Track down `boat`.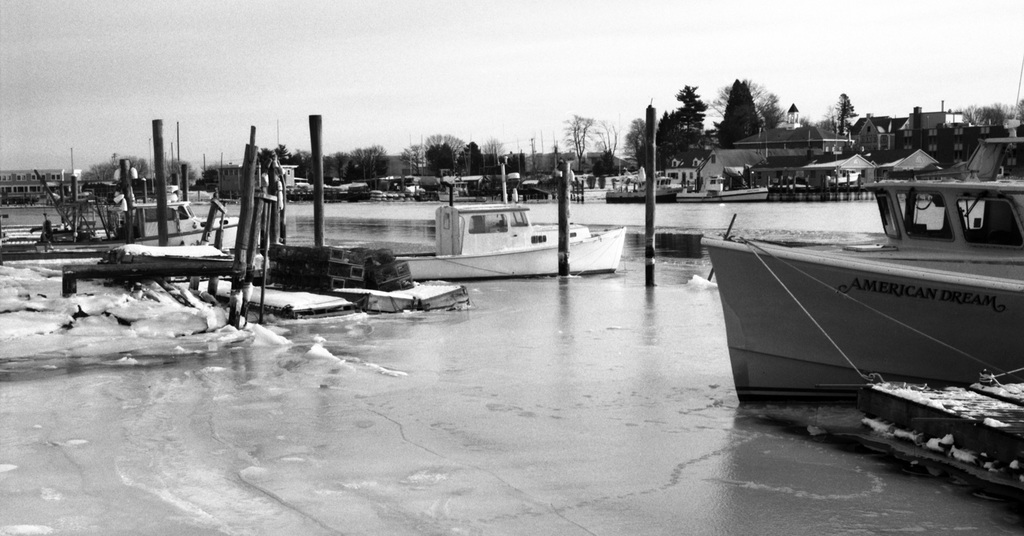
Tracked to (x1=0, y1=194, x2=241, y2=268).
